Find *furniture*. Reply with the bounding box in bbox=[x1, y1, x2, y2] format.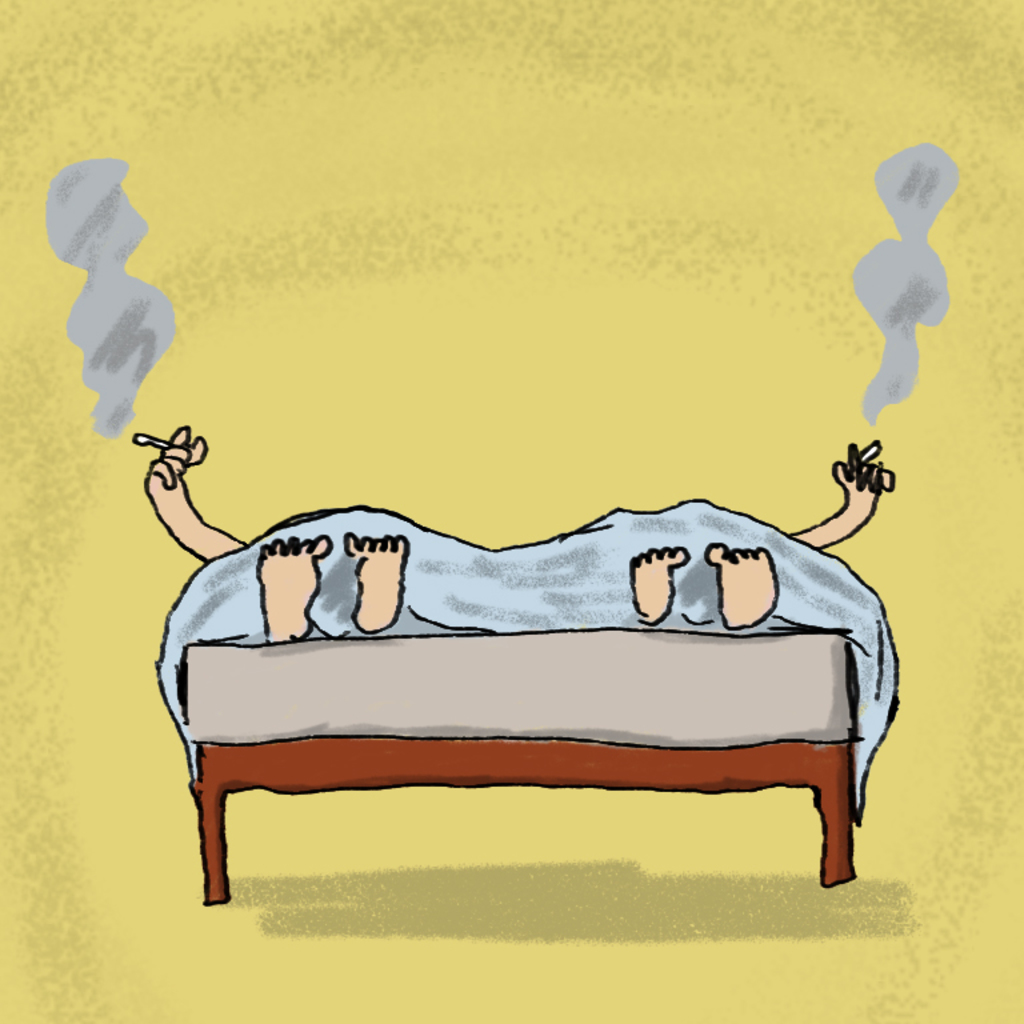
bbox=[192, 627, 861, 912].
